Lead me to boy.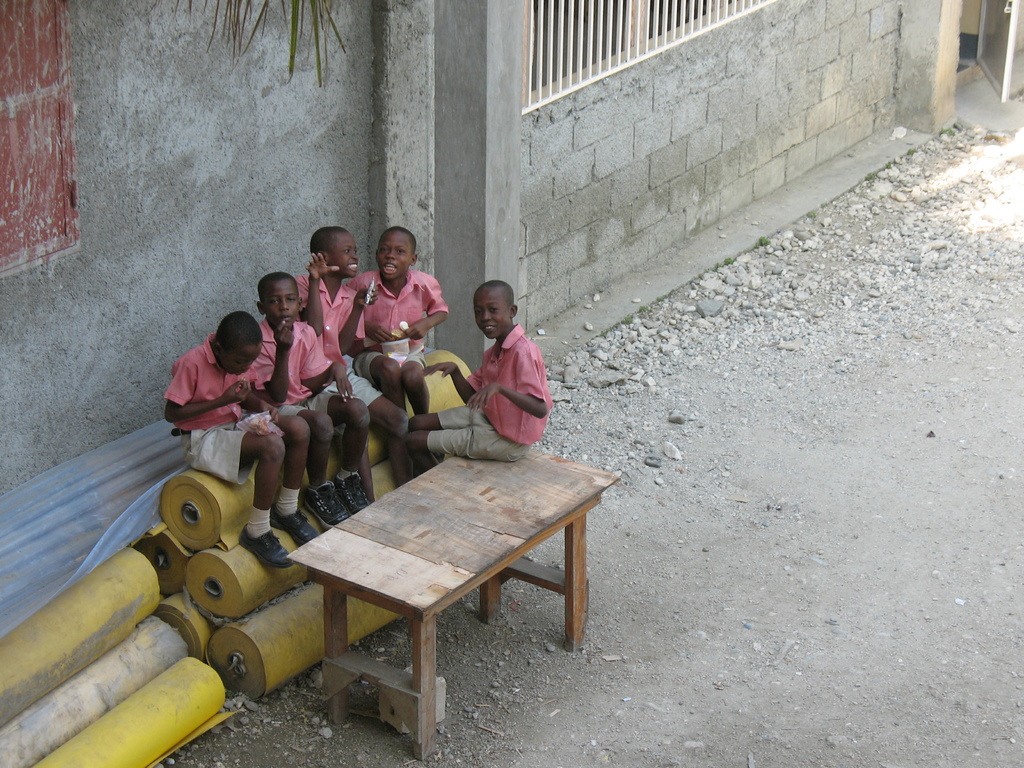
Lead to (250,273,367,526).
